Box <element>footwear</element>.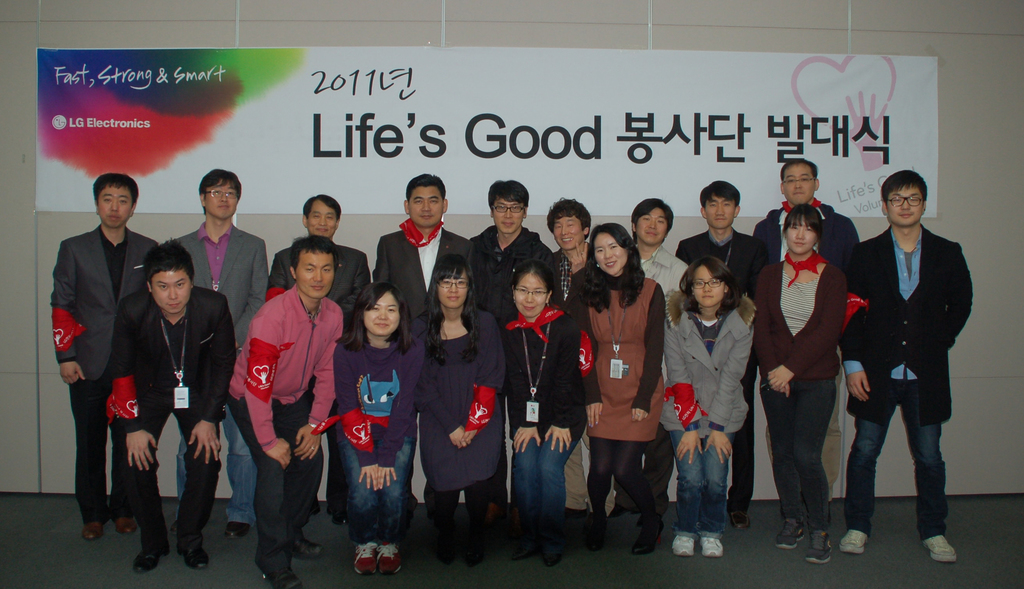
(117, 520, 137, 540).
